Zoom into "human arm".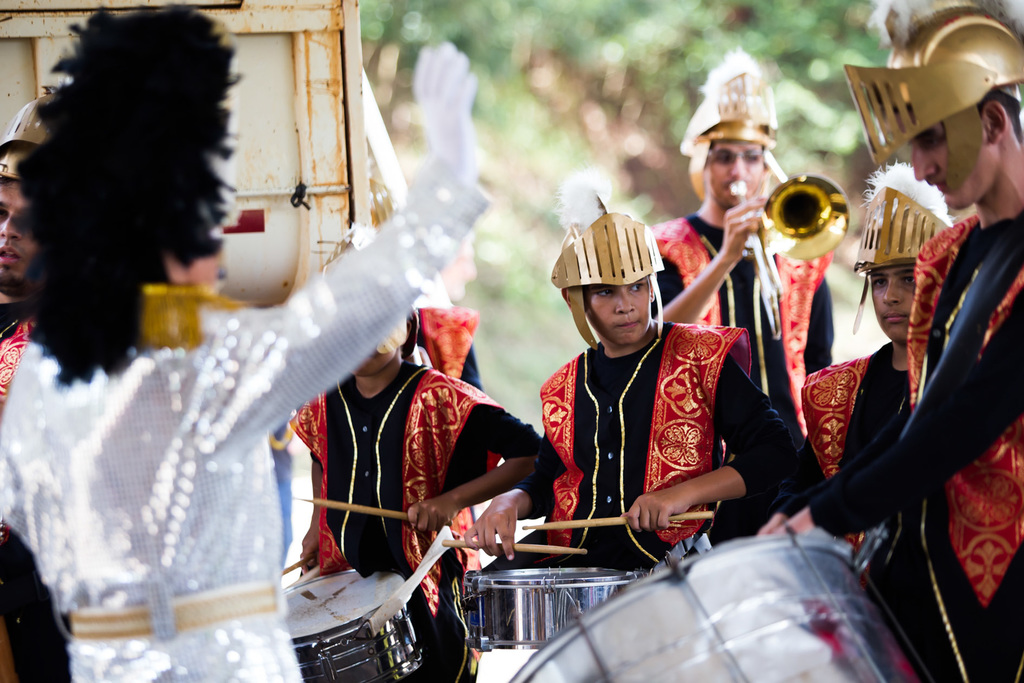
Zoom target: [622, 325, 796, 535].
